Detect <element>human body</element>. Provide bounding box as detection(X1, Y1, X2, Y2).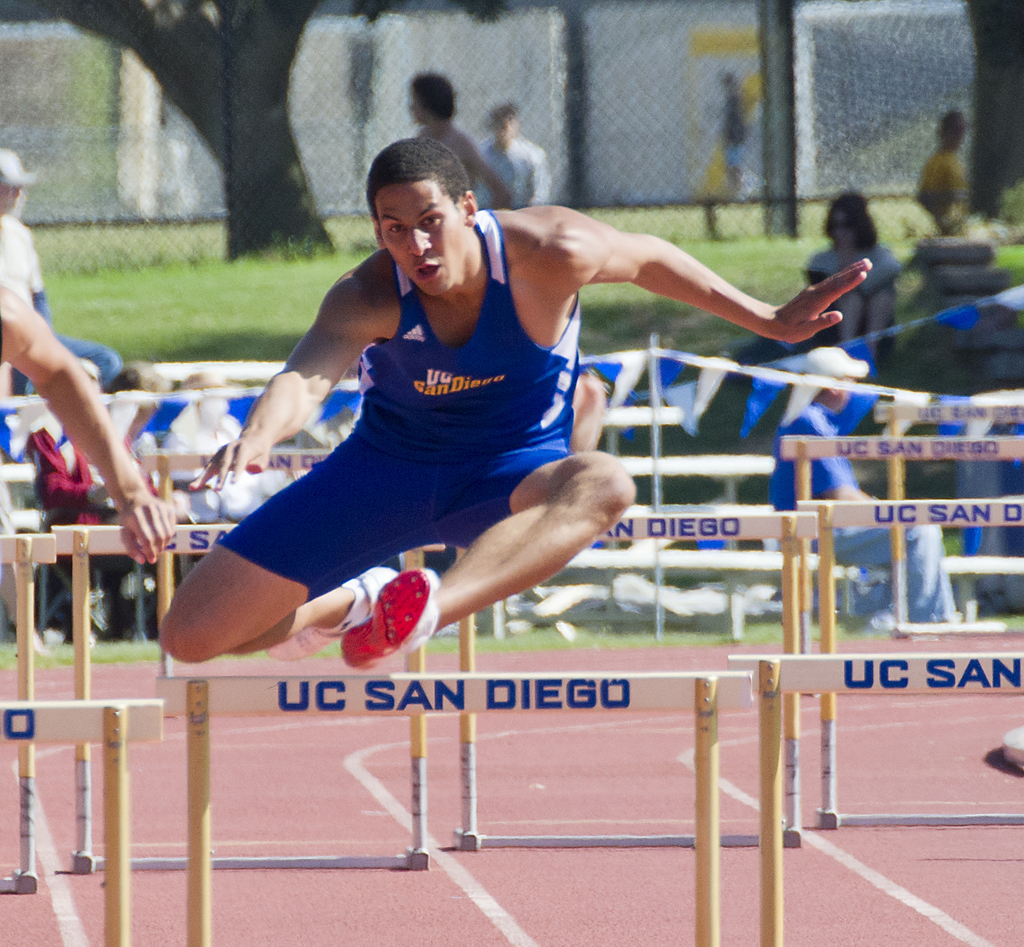
detection(426, 126, 511, 202).
